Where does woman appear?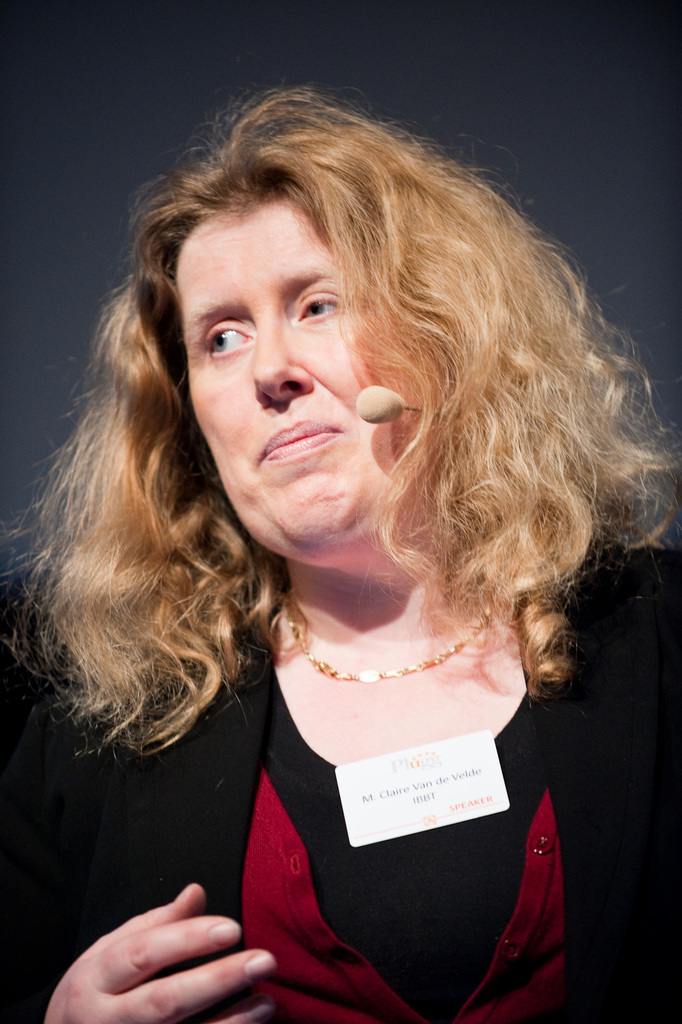
Appears at [0, 88, 681, 1023].
